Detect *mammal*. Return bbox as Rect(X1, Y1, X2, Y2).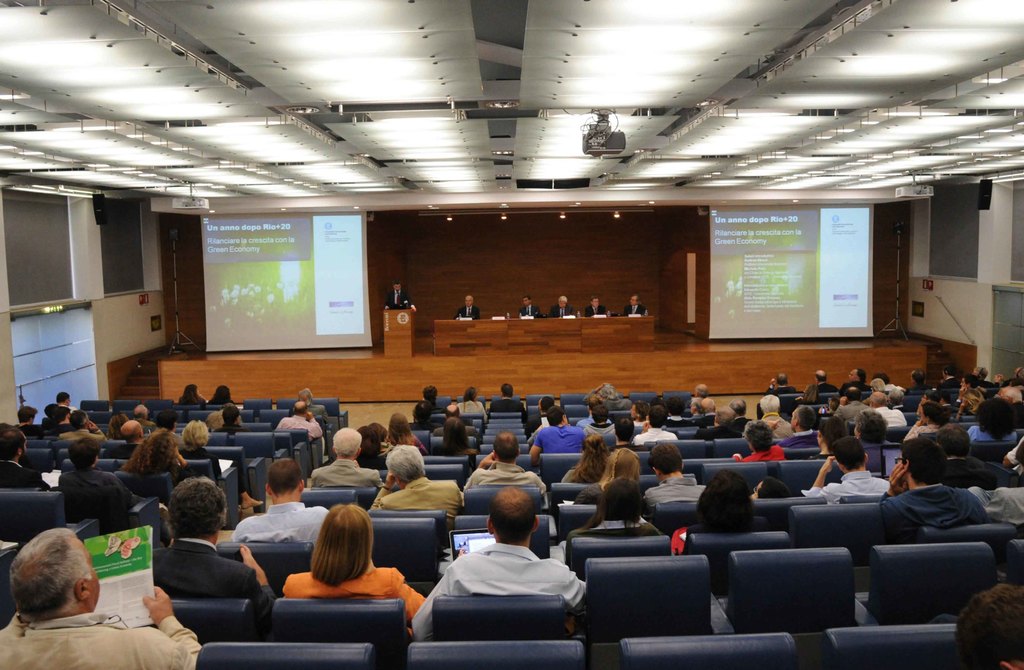
Rect(1012, 368, 1023, 380).
